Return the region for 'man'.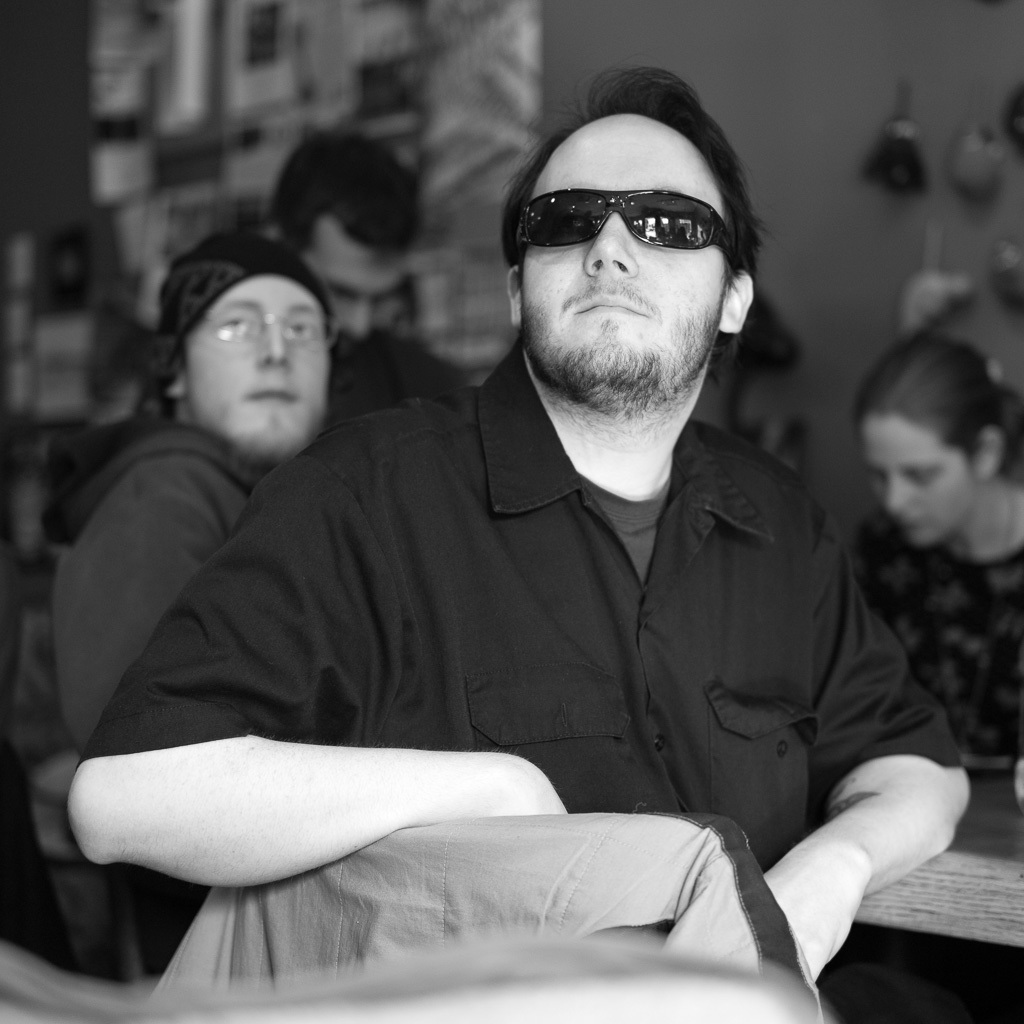
(x1=262, y1=123, x2=466, y2=427).
